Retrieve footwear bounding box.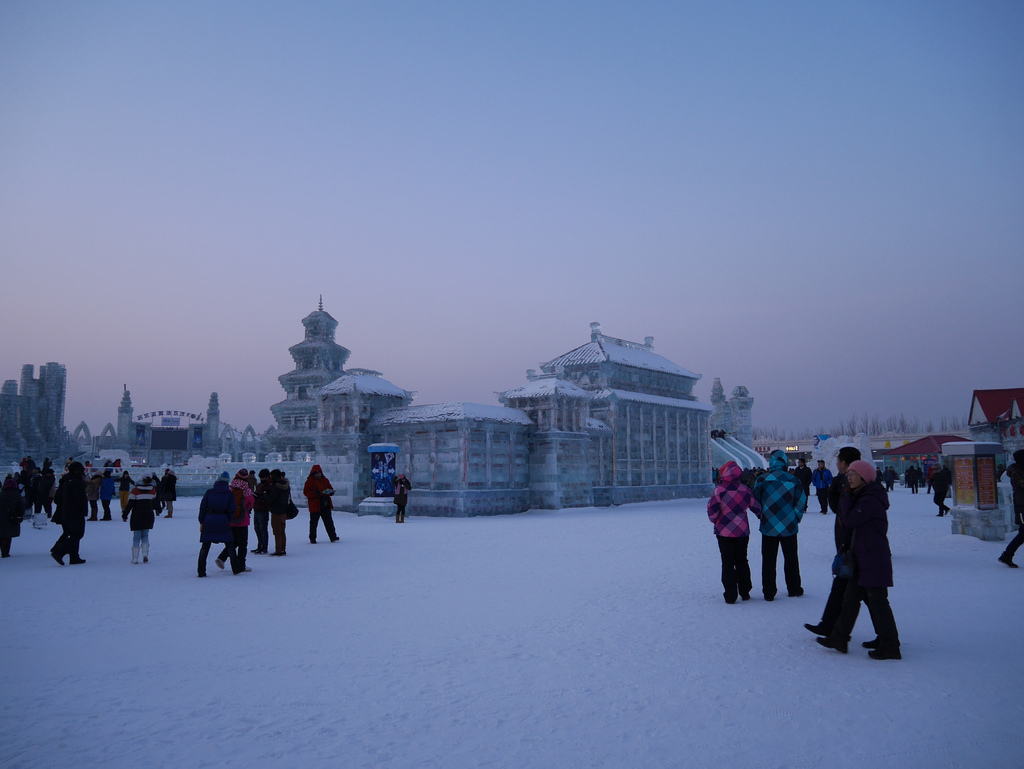
Bounding box: (x1=724, y1=598, x2=735, y2=604).
